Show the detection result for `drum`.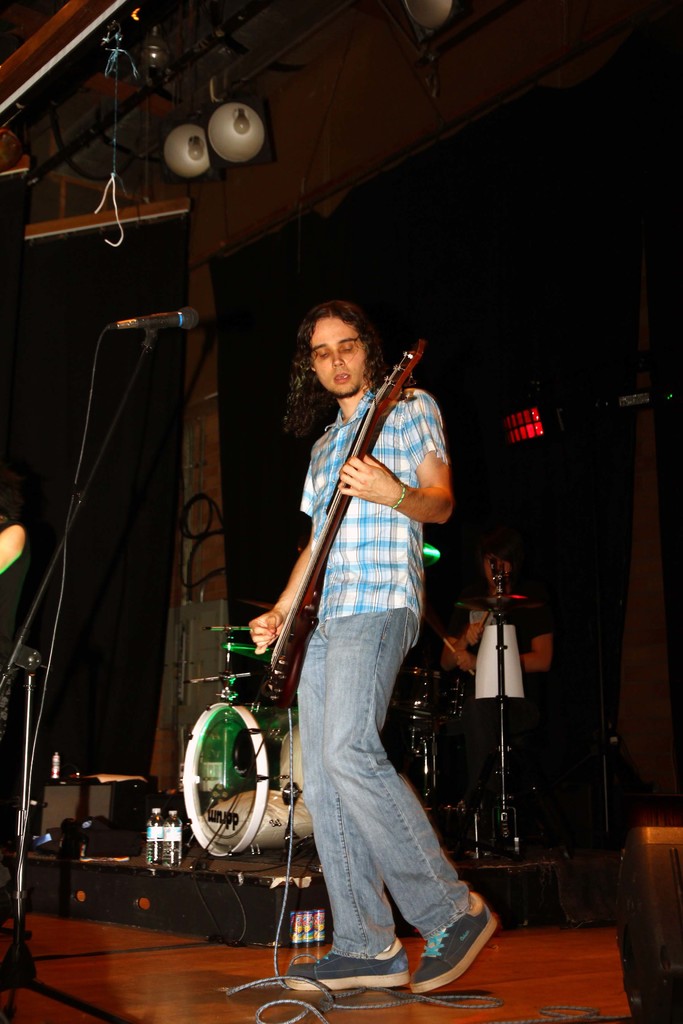
(387,664,465,728).
